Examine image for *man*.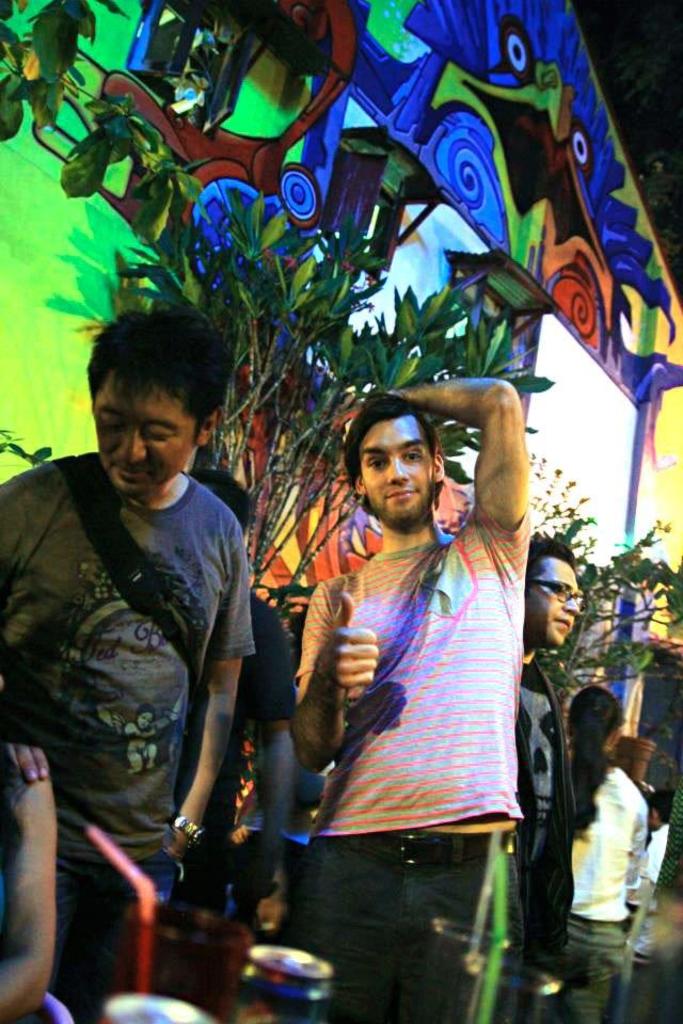
Examination result: [x1=0, y1=306, x2=256, y2=1023].
